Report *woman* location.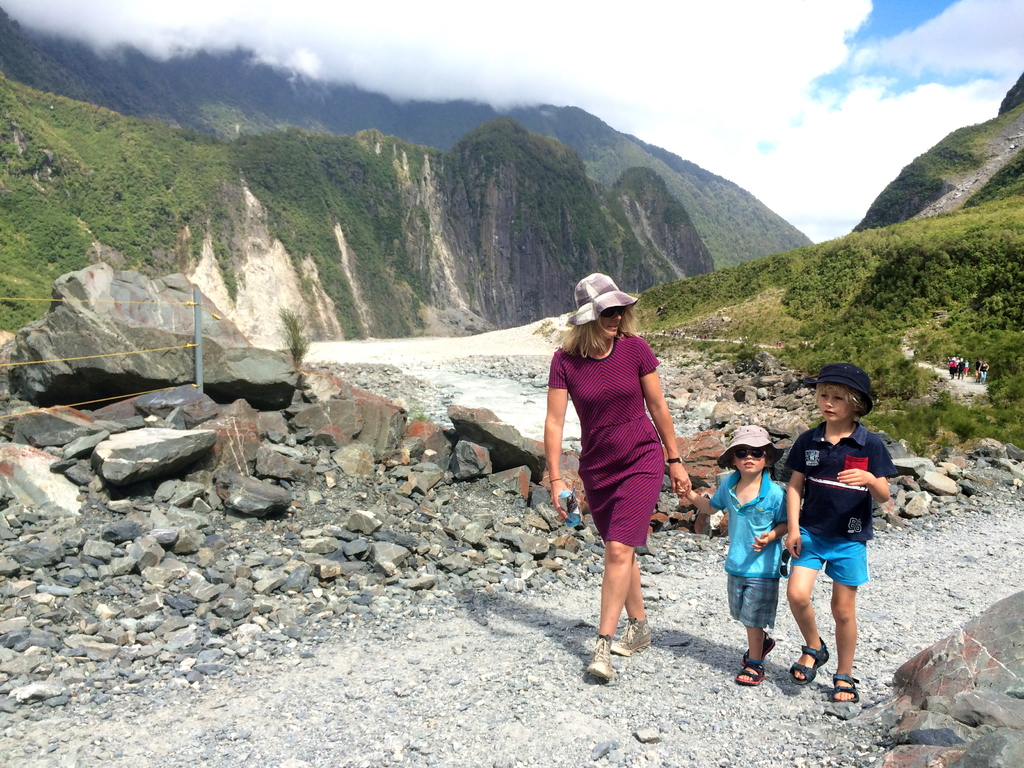
Report: 547,269,695,655.
